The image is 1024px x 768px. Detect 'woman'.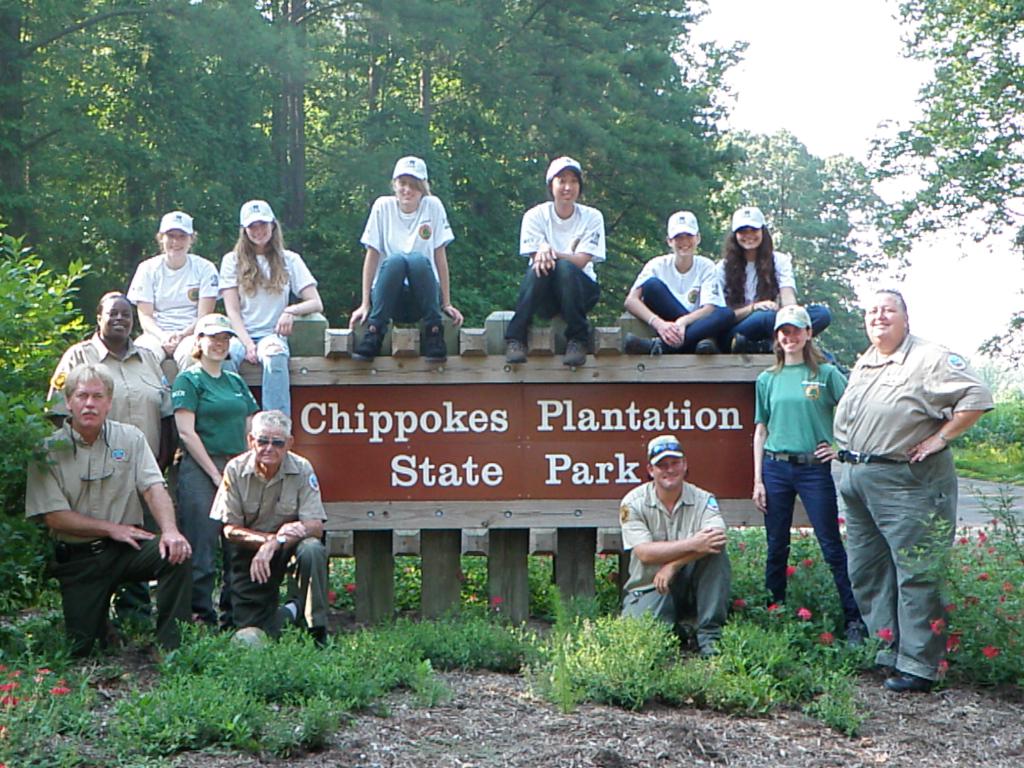
Detection: l=120, t=213, r=216, b=387.
